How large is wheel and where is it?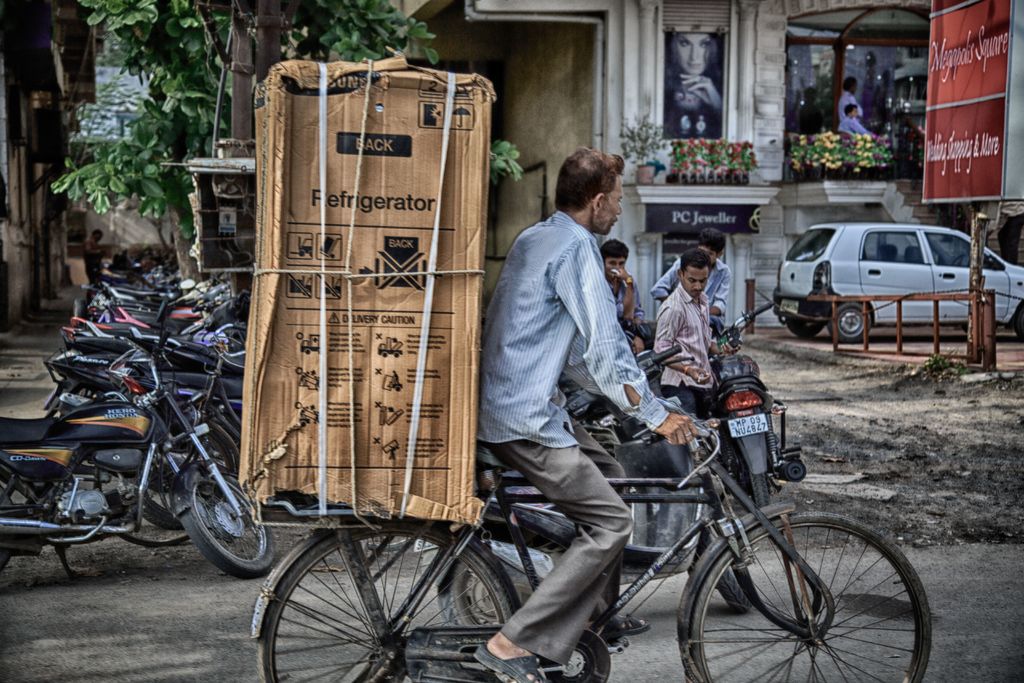
Bounding box: box=[781, 309, 834, 341].
